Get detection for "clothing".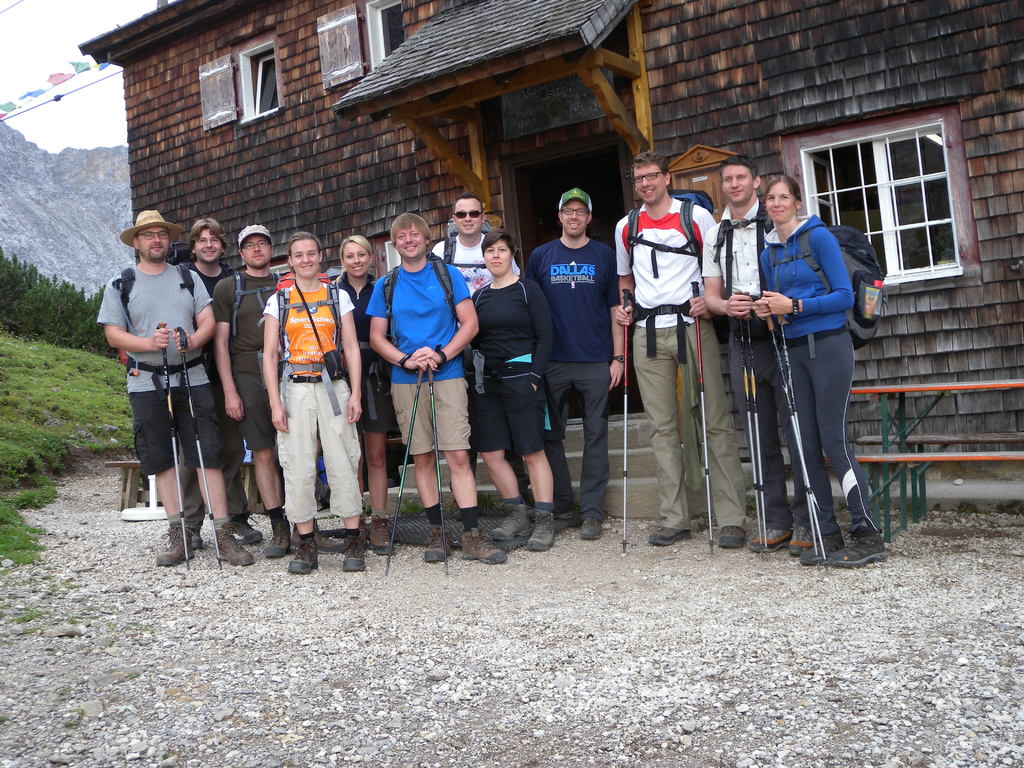
Detection: x1=100, y1=261, x2=212, y2=478.
